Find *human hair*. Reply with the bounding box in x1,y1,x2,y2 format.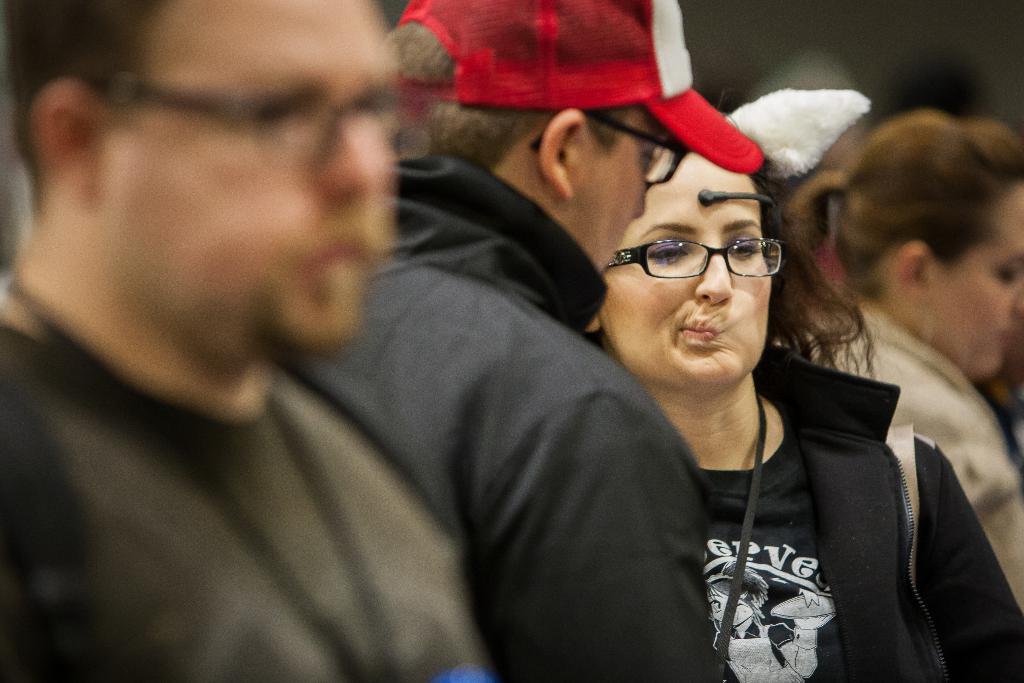
585,106,877,379.
